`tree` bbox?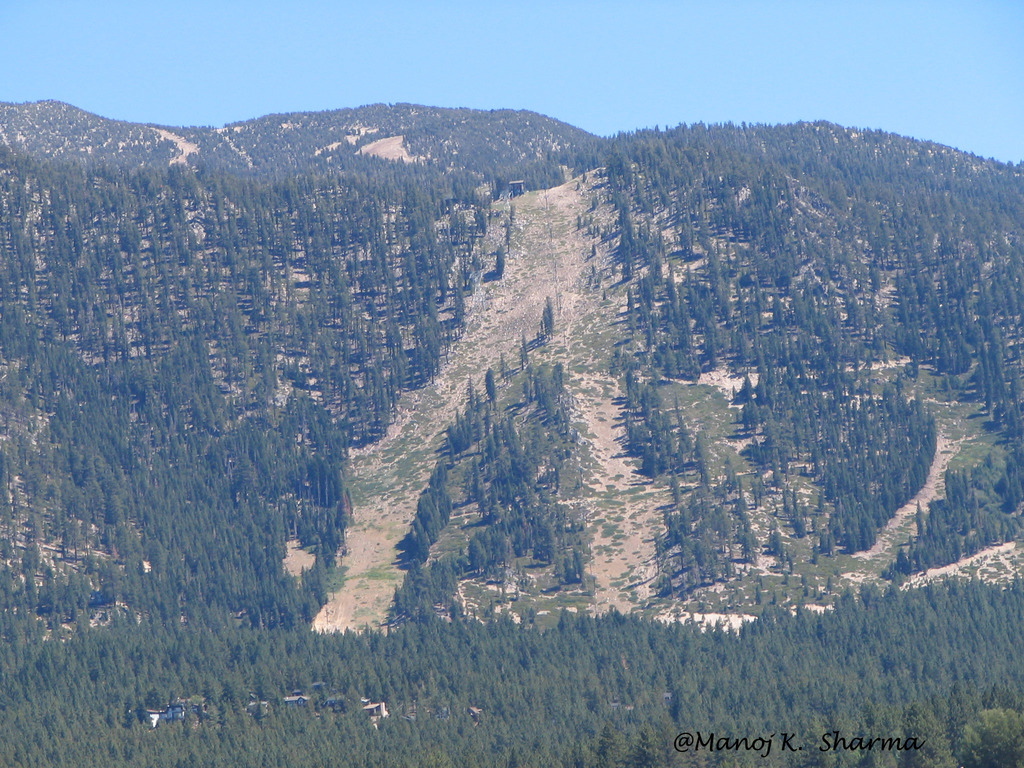
pyautogui.locateOnScreen(538, 315, 547, 344)
